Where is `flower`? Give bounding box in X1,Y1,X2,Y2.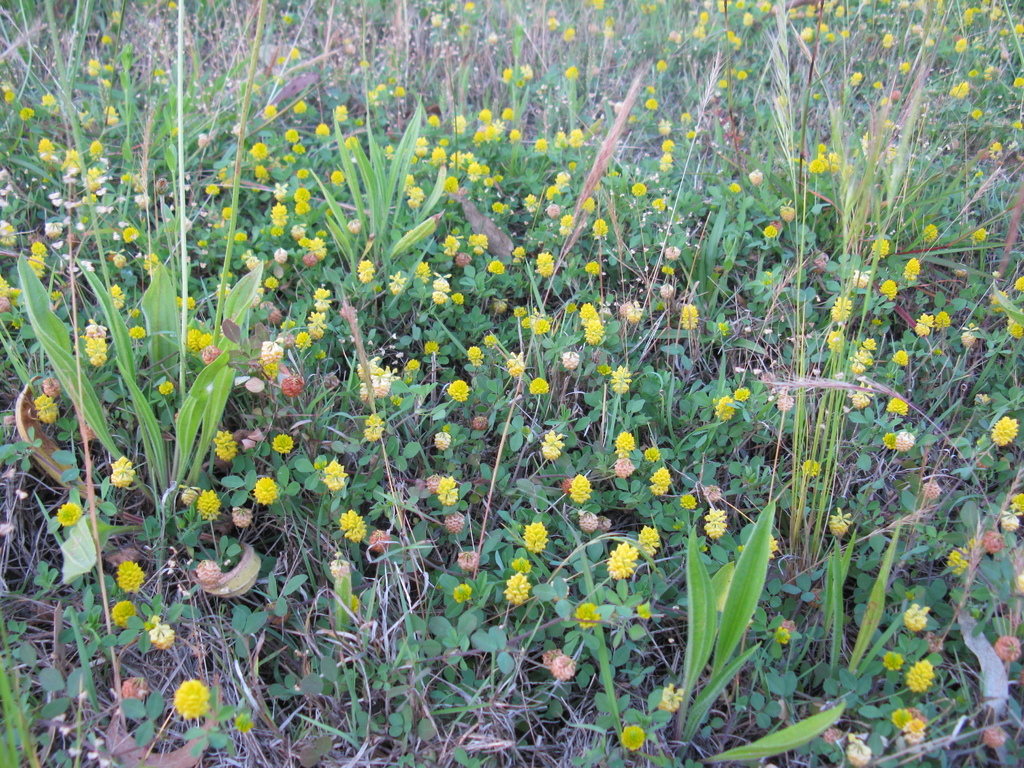
510,557,531,572.
